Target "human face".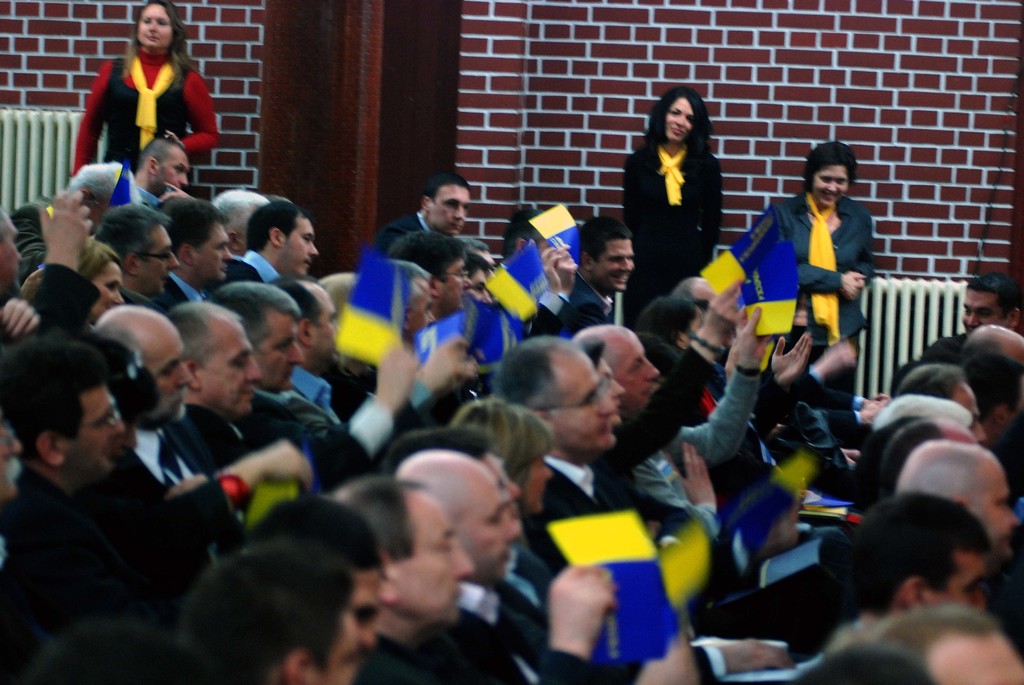
Target region: bbox=[405, 281, 435, 333].
